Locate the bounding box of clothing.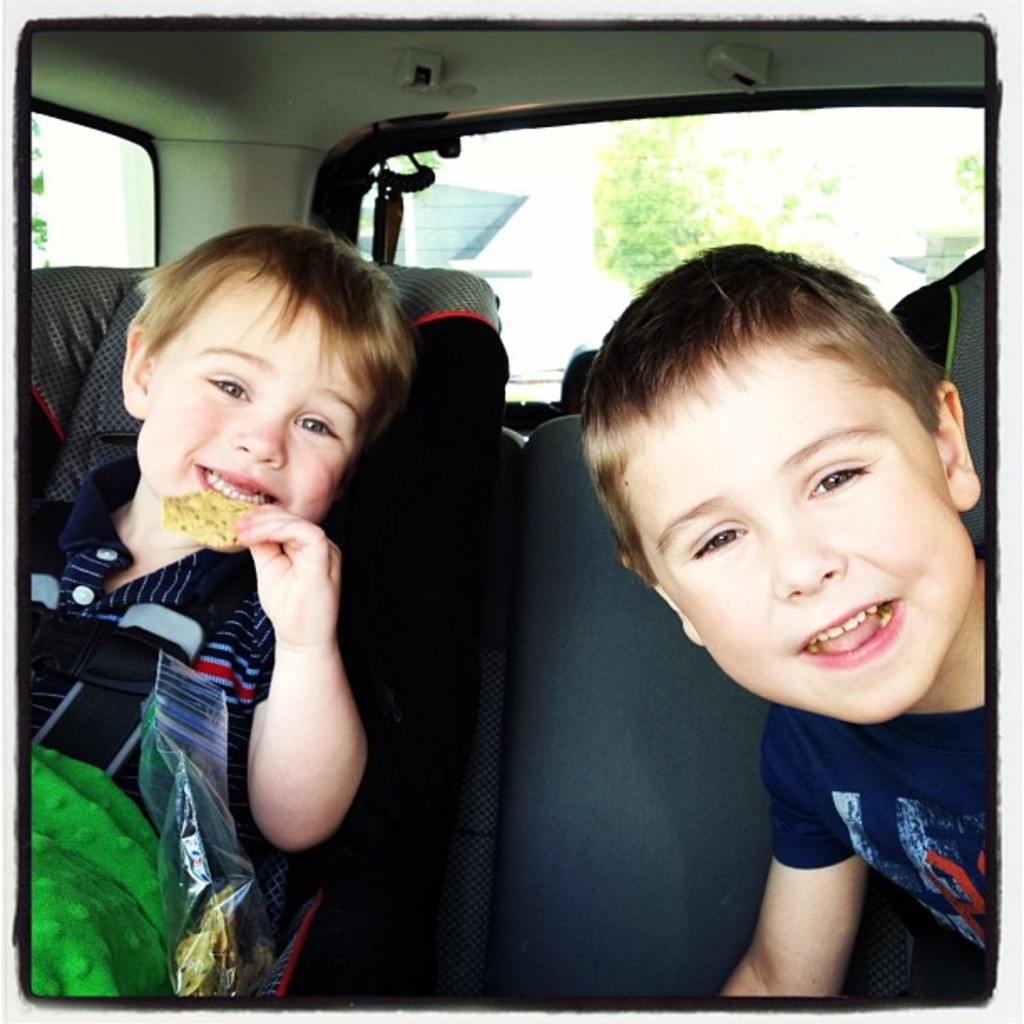
Bounding box: x1=753, y1=689, x2=1001, y2=1022.
